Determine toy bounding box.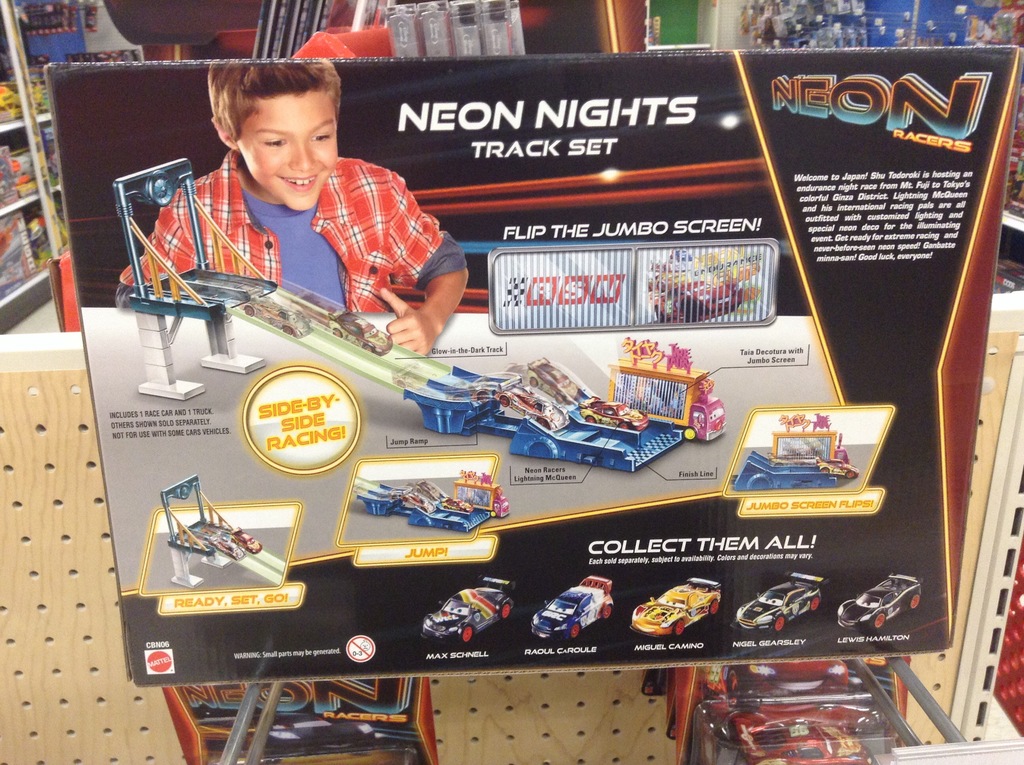
Determined: box=[773, 412, 851, 466].
